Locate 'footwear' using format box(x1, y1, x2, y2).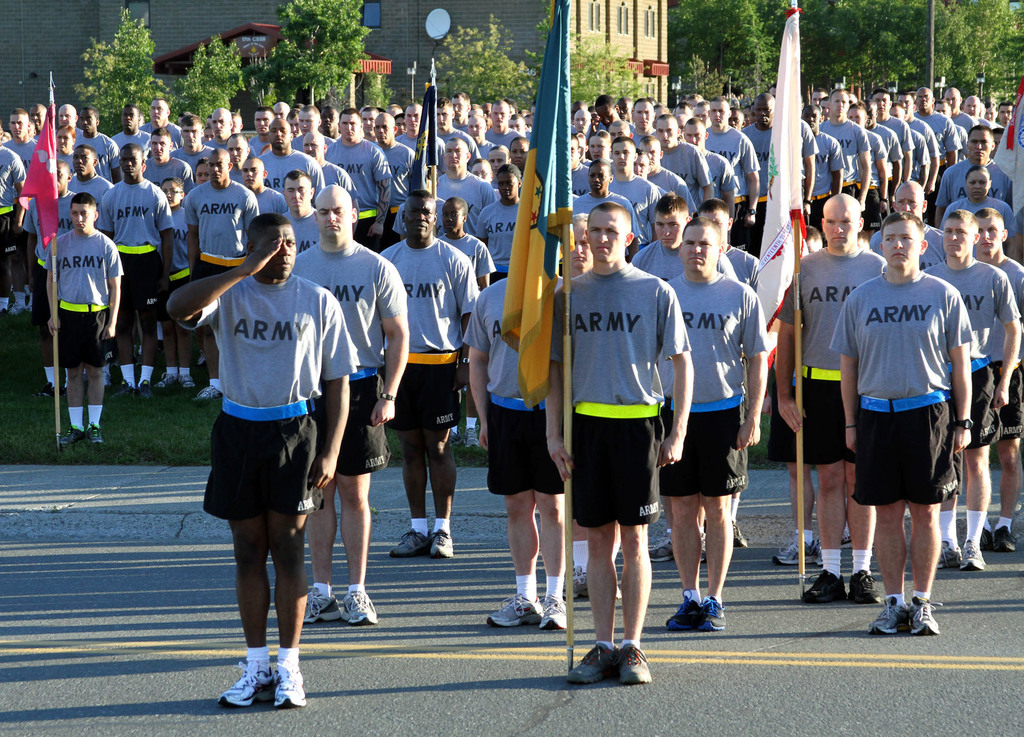
box(176, 374, 193, 392).
